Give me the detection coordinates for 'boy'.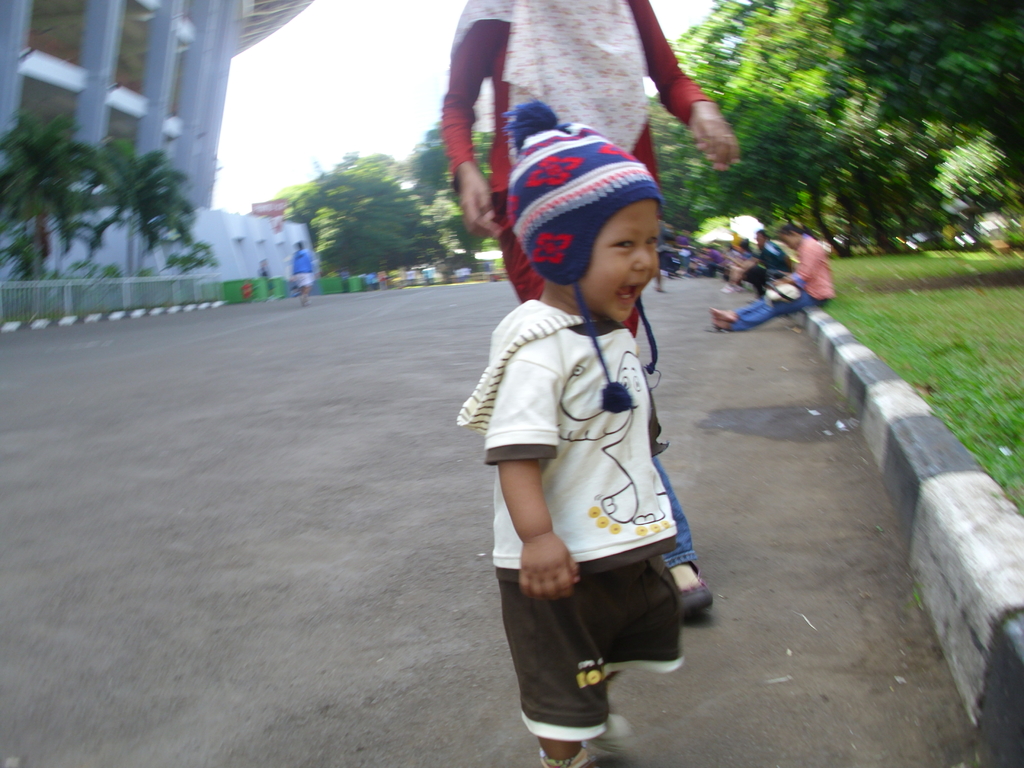
pyautogui.locateOnScreen(449, 95, 694, 767).
